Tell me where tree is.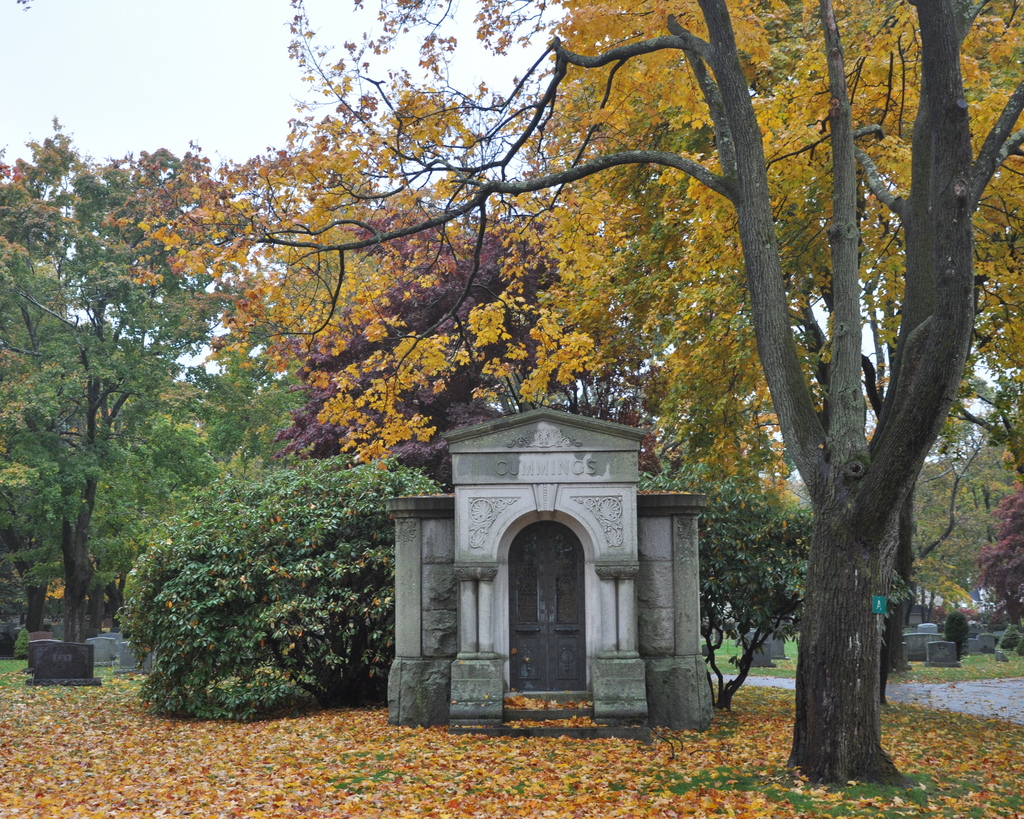
tree is at box(886, 409, 1023, 681).
